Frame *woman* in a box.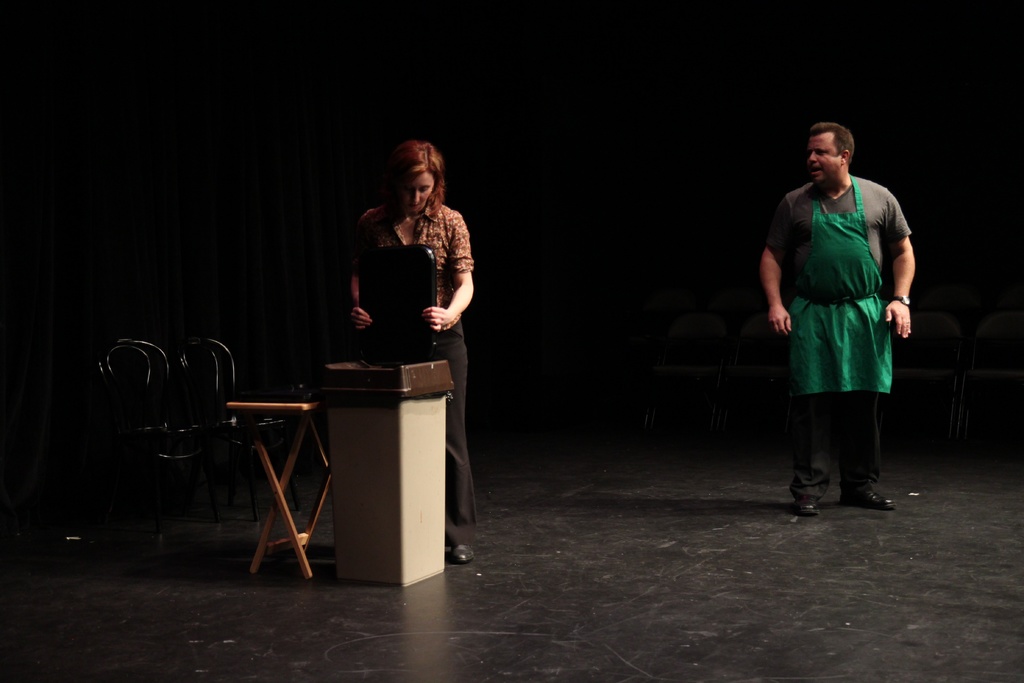
[x1=347, y1=142, x2=477, y2=555].
